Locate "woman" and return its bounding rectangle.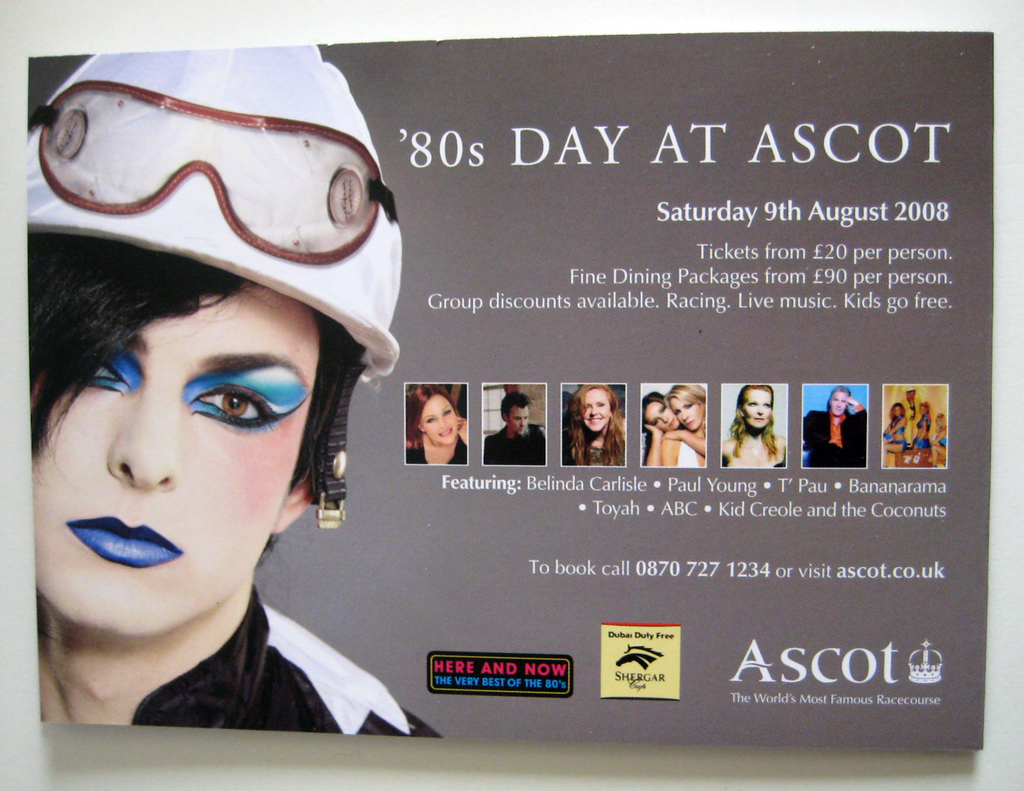
crop(900, 398, 931, 463).
